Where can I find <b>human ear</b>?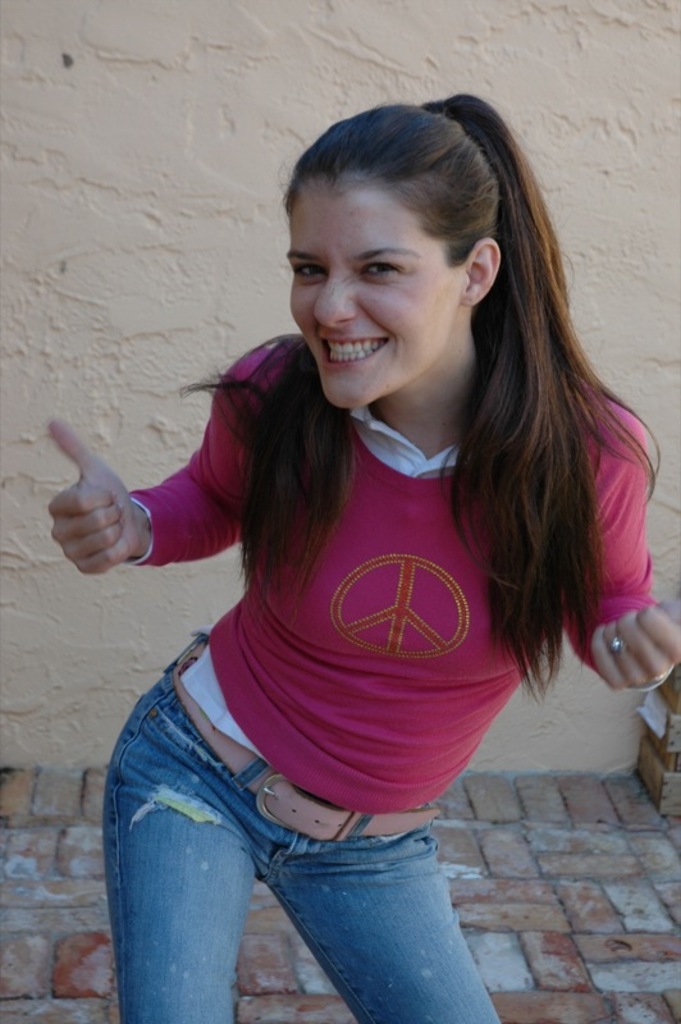
You can find it at <bbox>465, 237, 502, 308</bbox>.
